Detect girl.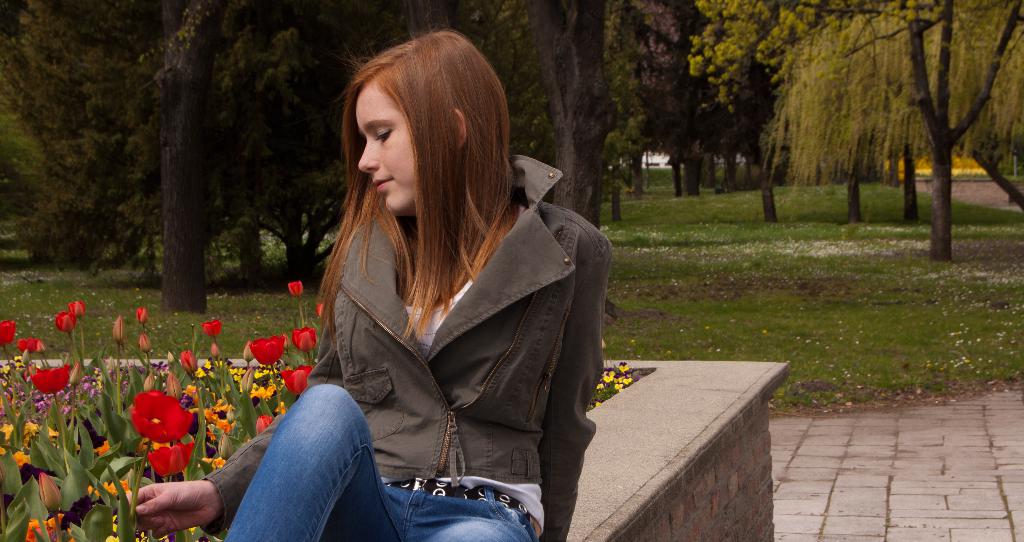
Detected at [x1=124, y1=30, x2=604, y2=541].
